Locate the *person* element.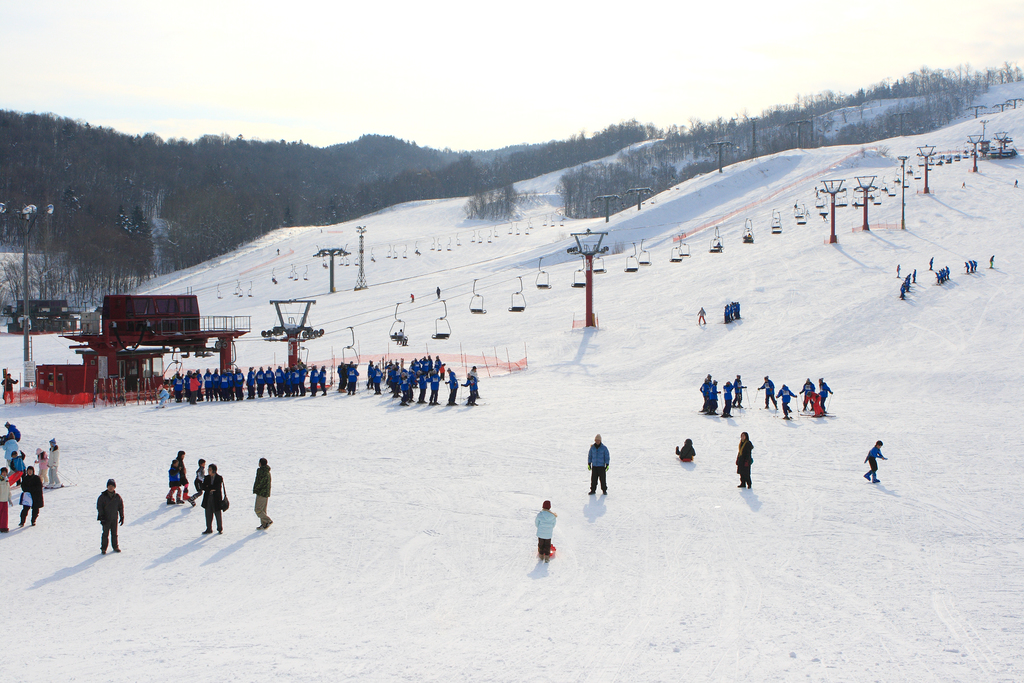
Element bbox: [733, 374, 749, 406].
